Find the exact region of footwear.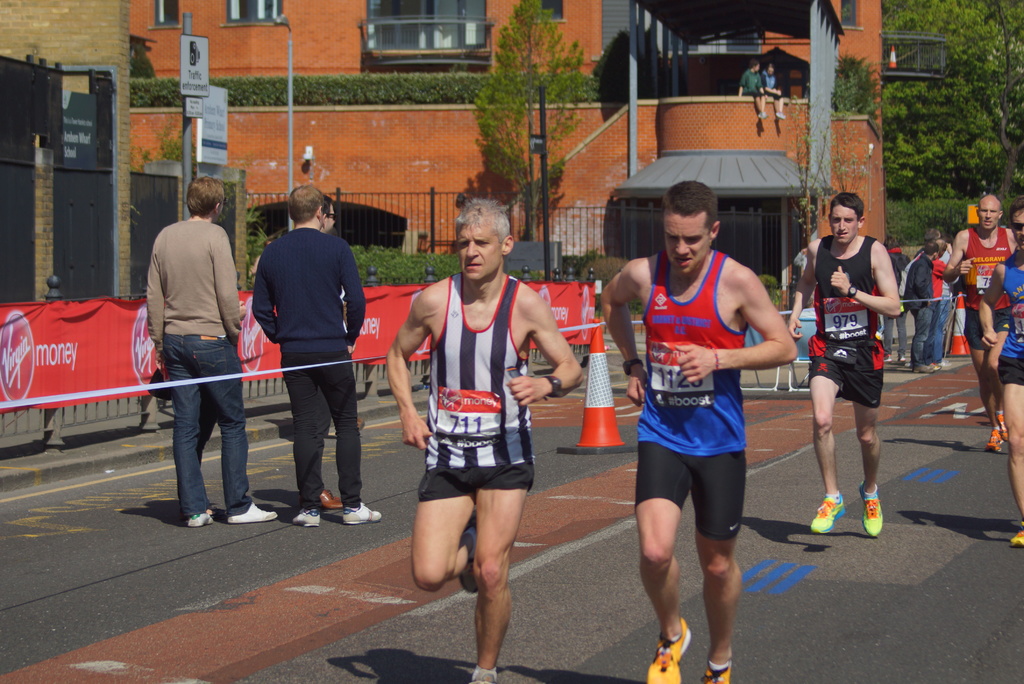
Exact region: [x1=467, y1=657, x2=493, y2=683].
